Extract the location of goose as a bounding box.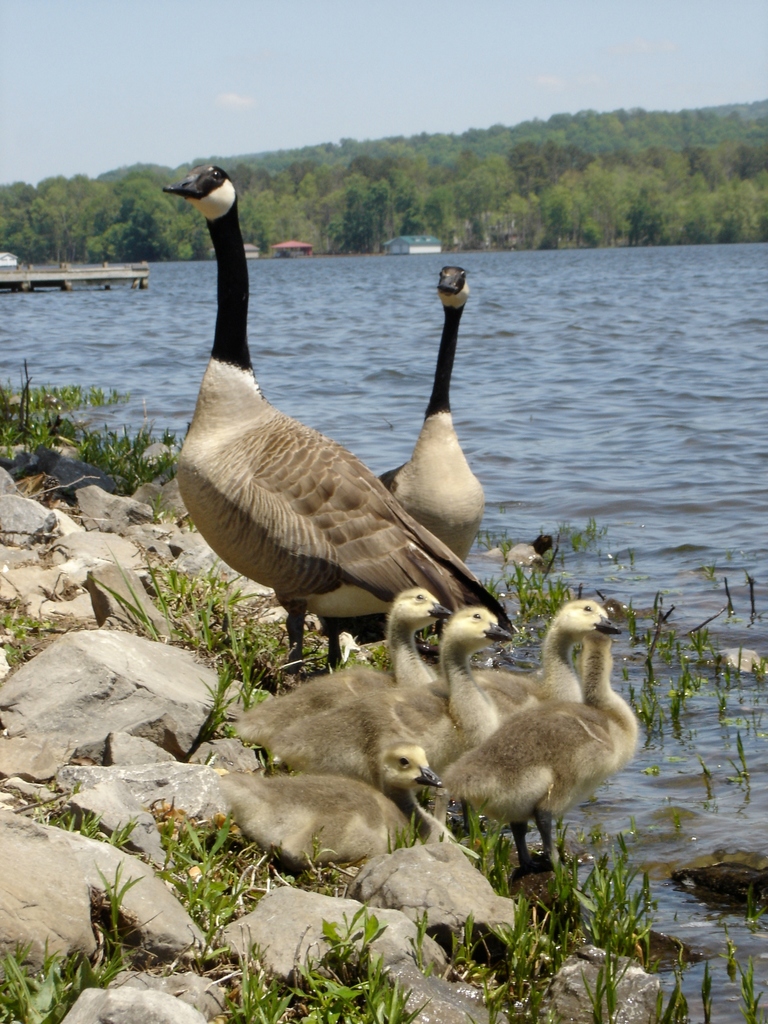
<bbox>239, 603, 518, 835</bbox>.
